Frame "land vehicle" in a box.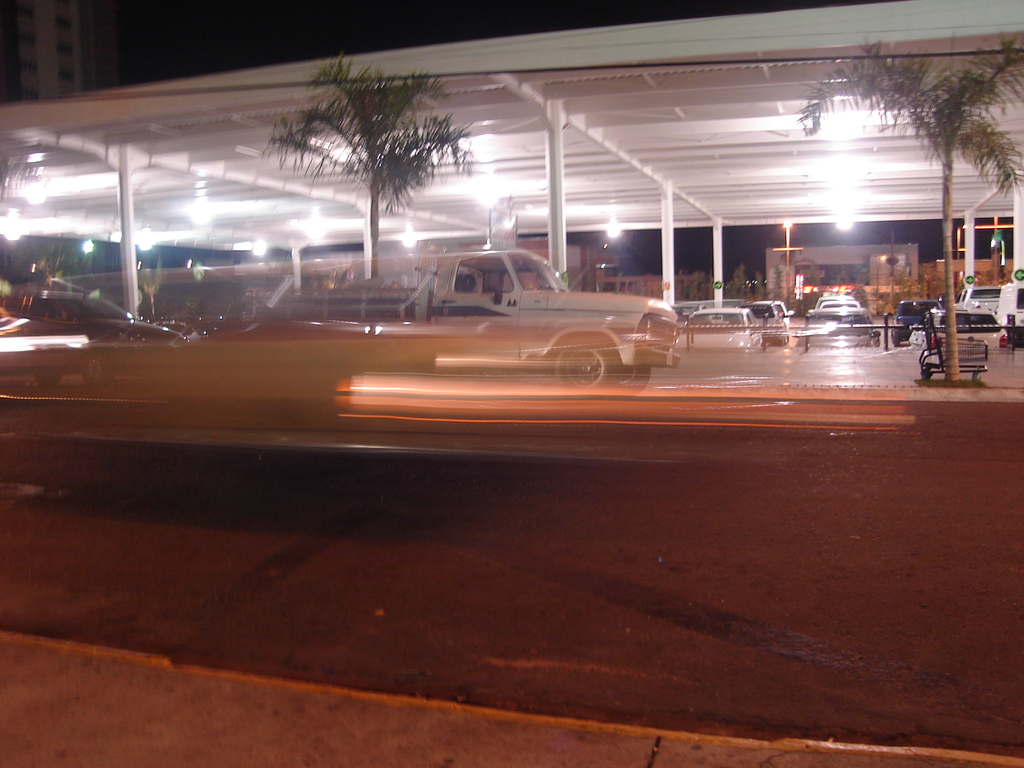
[x1=792, y1=307, x2=882, y2=348].
